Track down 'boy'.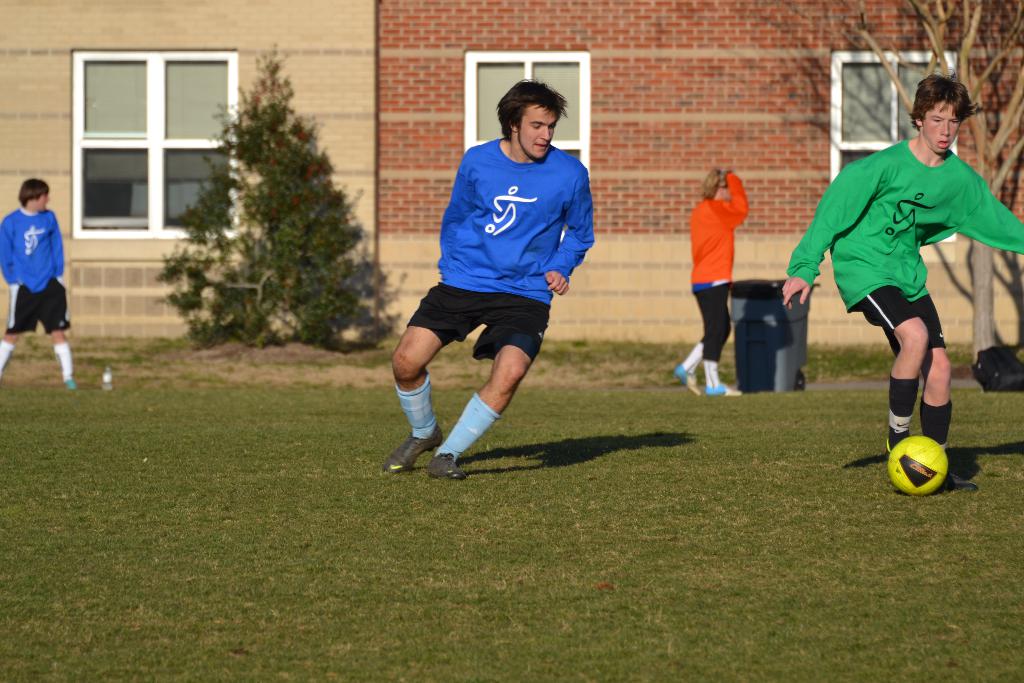
Tracked to bbox=(0, 177, 81, 390).
